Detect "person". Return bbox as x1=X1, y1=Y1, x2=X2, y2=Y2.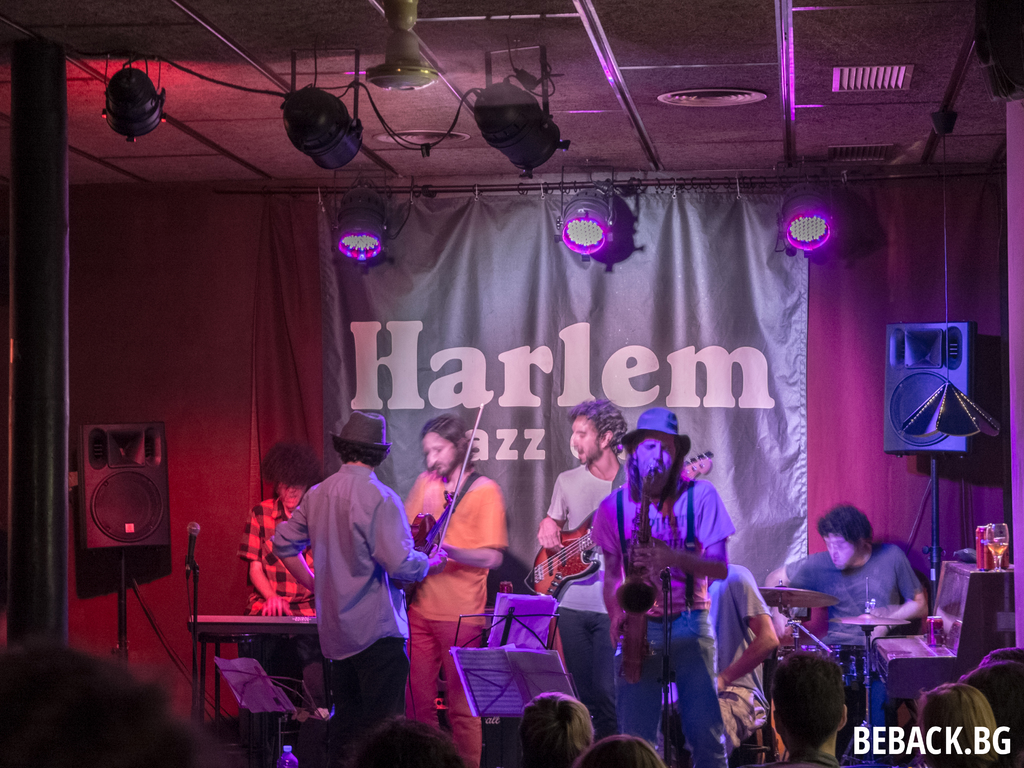
x1=614, y1=408, x2=733, y2=748.
